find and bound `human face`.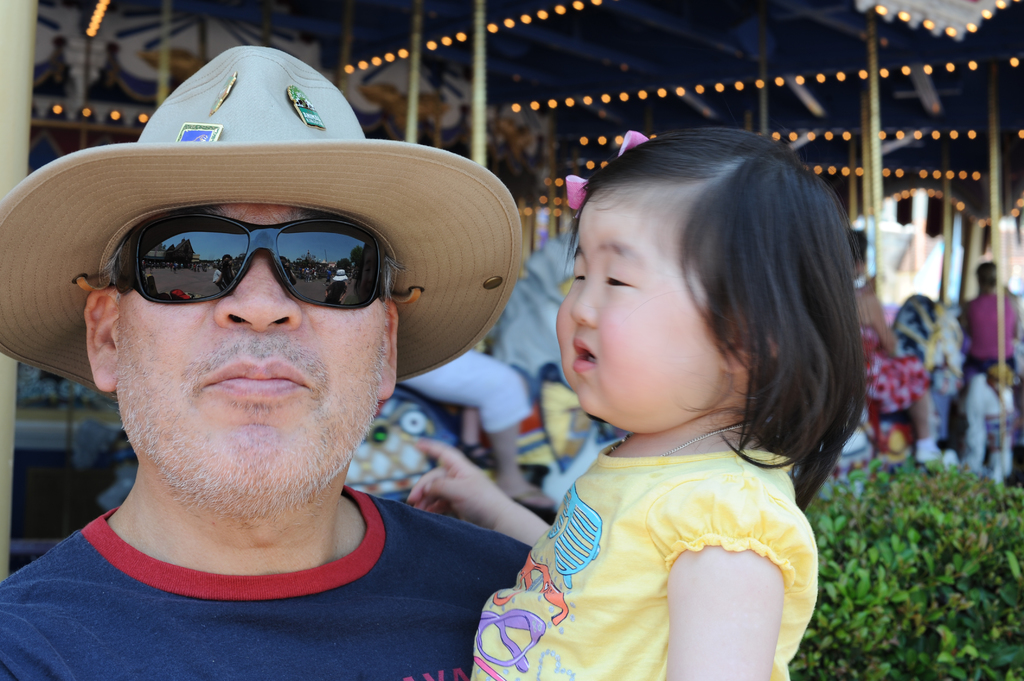
Bound: {"left": 113, "top": 208, "right": 383, "bottom": 508}.
